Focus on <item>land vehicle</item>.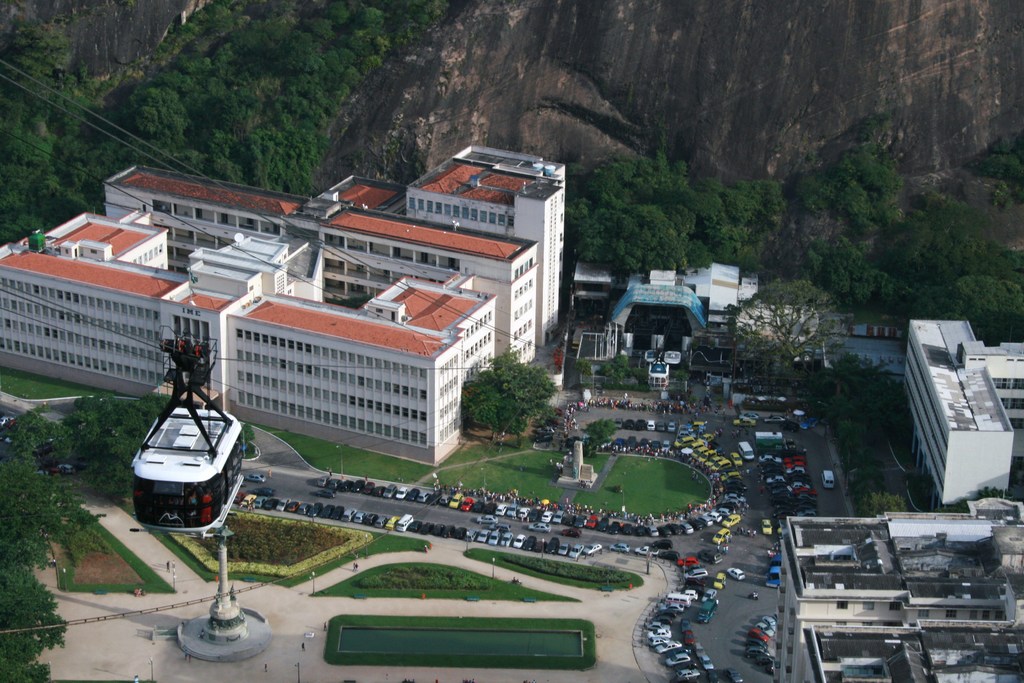
Focused at 684:582:705:598.
